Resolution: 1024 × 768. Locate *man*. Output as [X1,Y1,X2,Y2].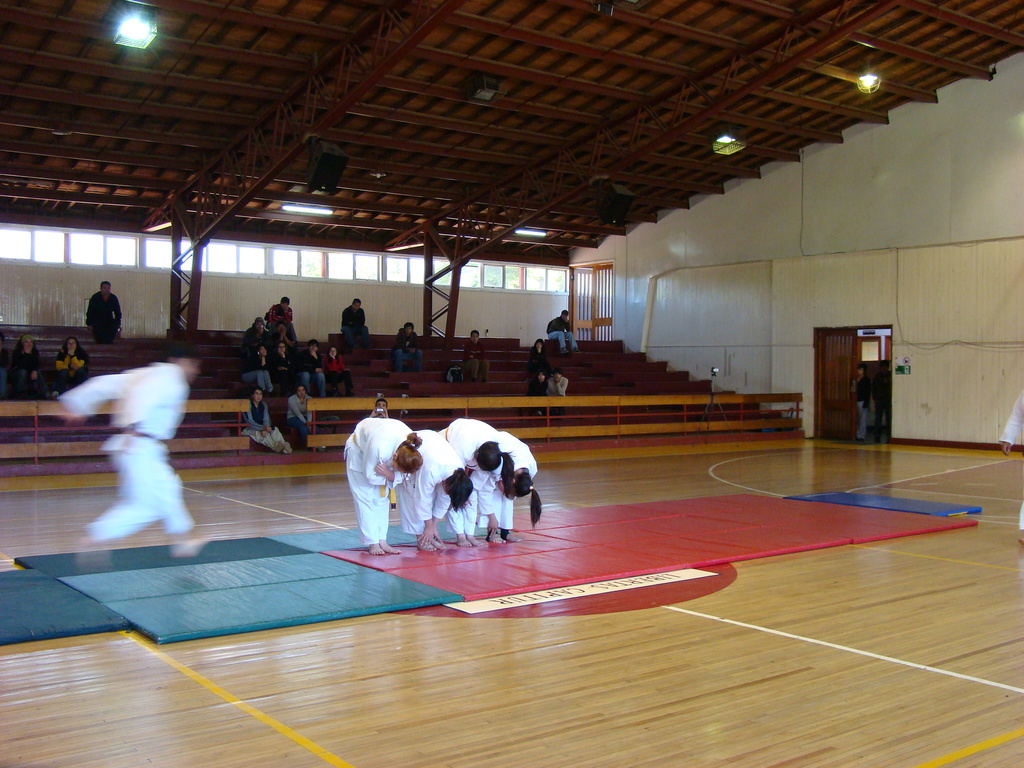
[392,321,427,373].
